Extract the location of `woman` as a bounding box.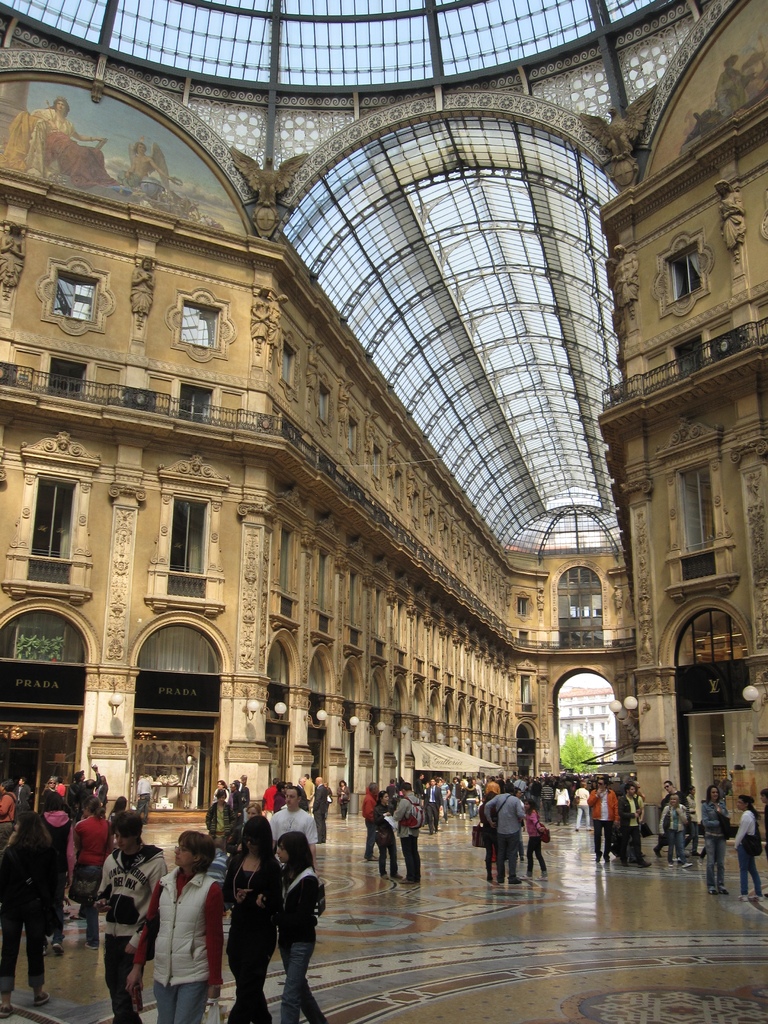
bbox=(251, 286, 275, 335).
